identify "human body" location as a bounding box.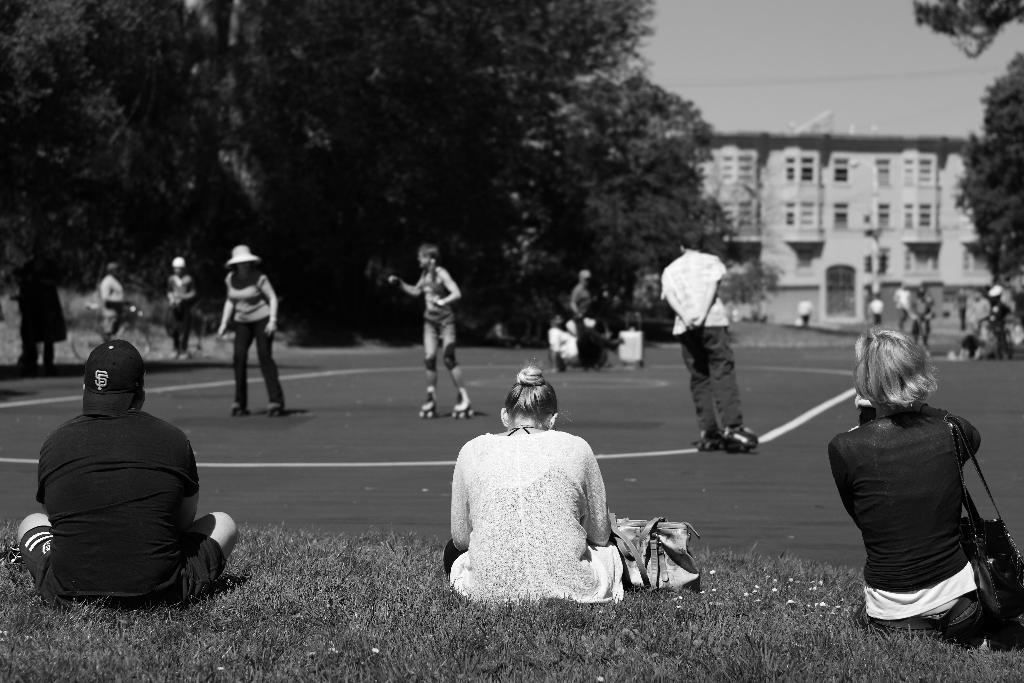
bbox=(20, 341, 228, 622).
